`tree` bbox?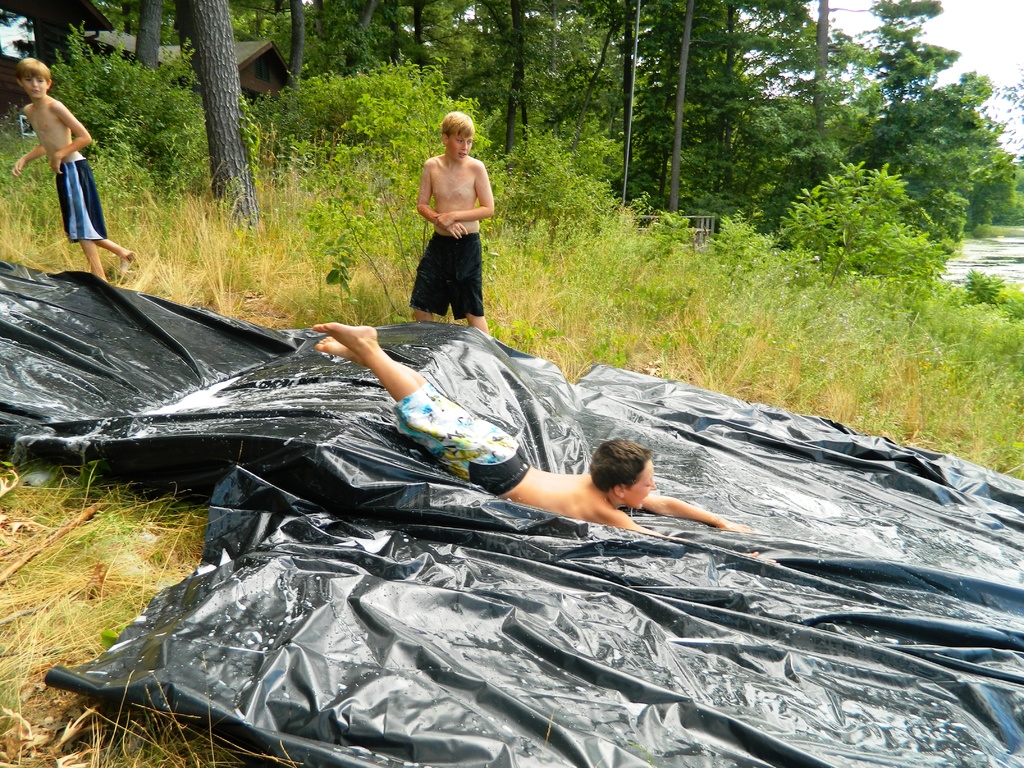
bbox(243, 53, 497, 316)
